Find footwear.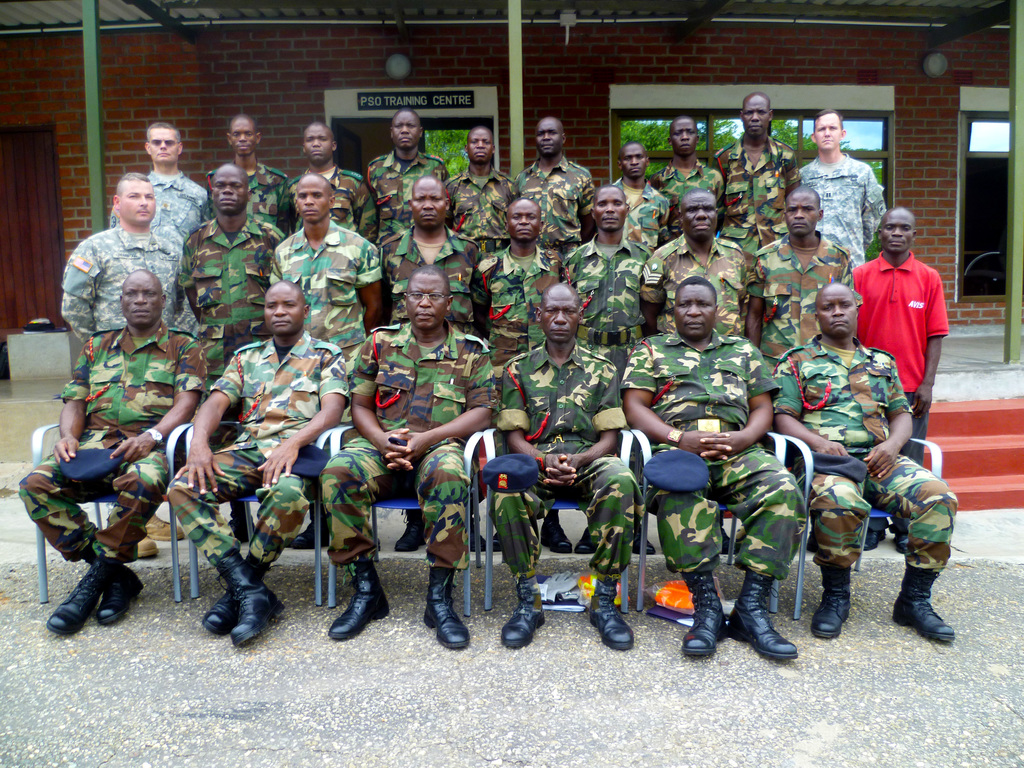
542 504 572 554.
